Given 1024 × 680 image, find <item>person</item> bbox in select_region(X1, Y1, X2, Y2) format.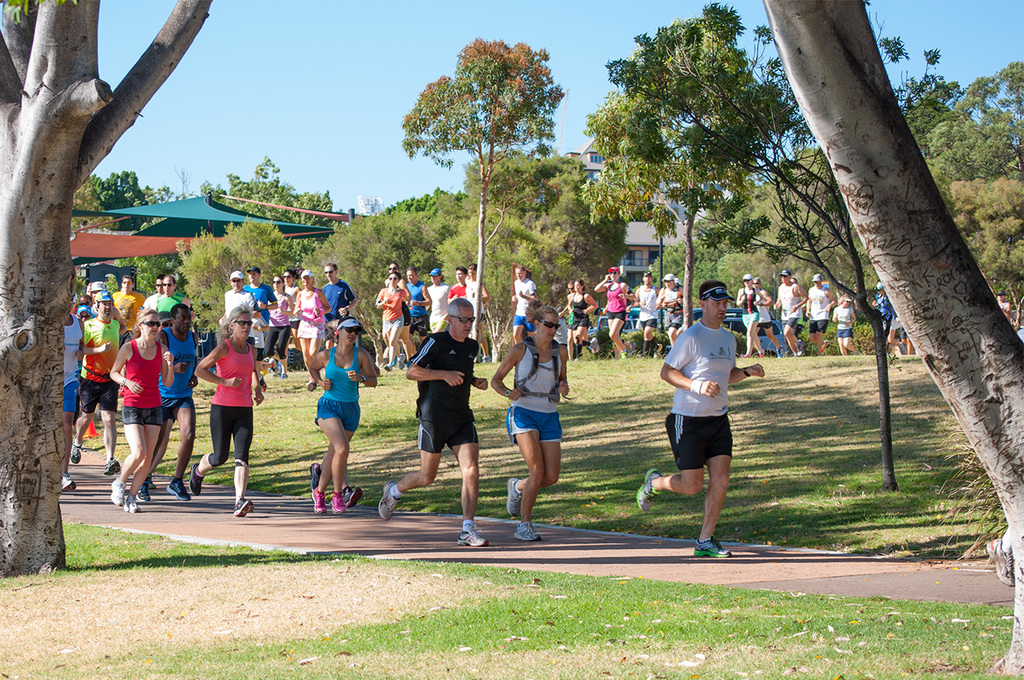
select_region(737, 272, 764, 356).
